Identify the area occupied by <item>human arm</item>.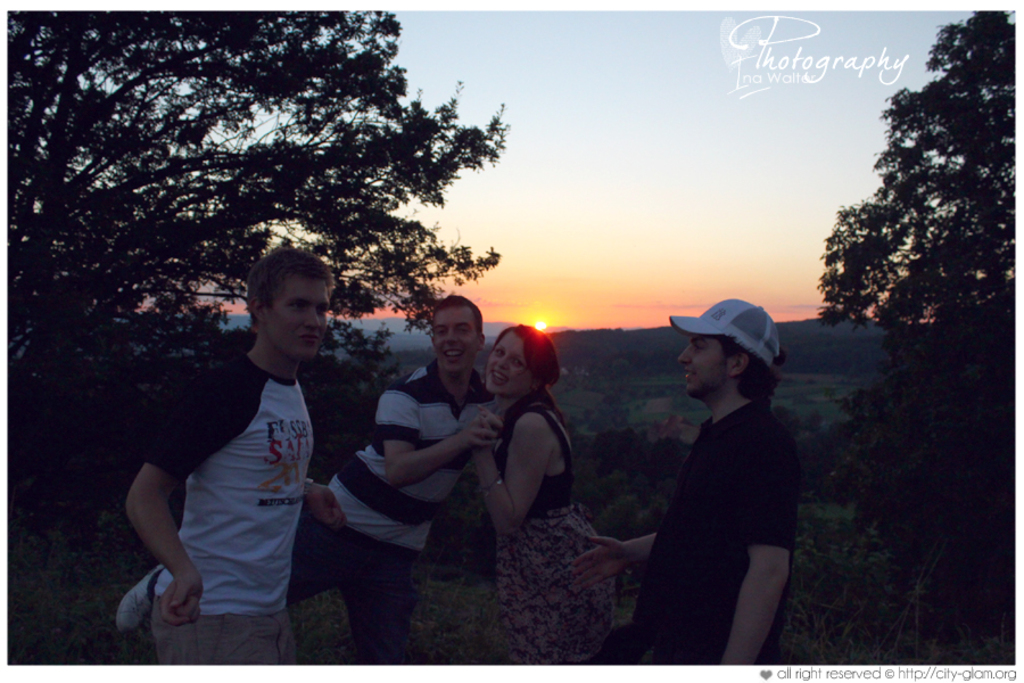
Area: <region>298, 469, 348, 528</region>.
